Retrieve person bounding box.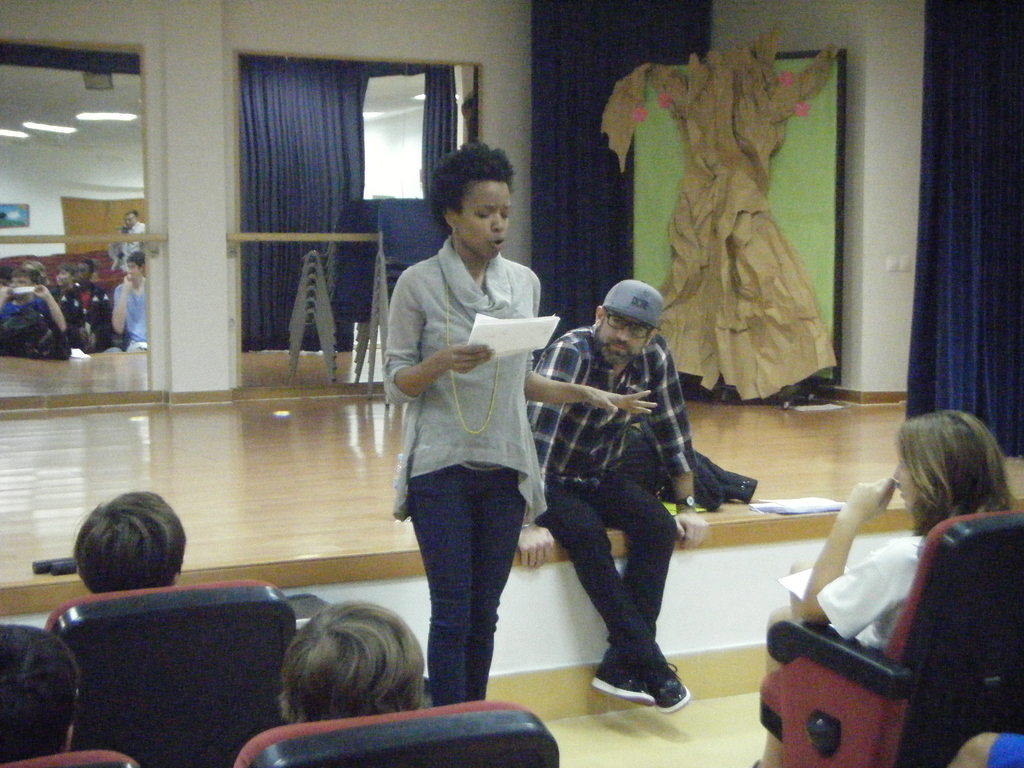
Bounding box: [200, 598, 429, 767].
